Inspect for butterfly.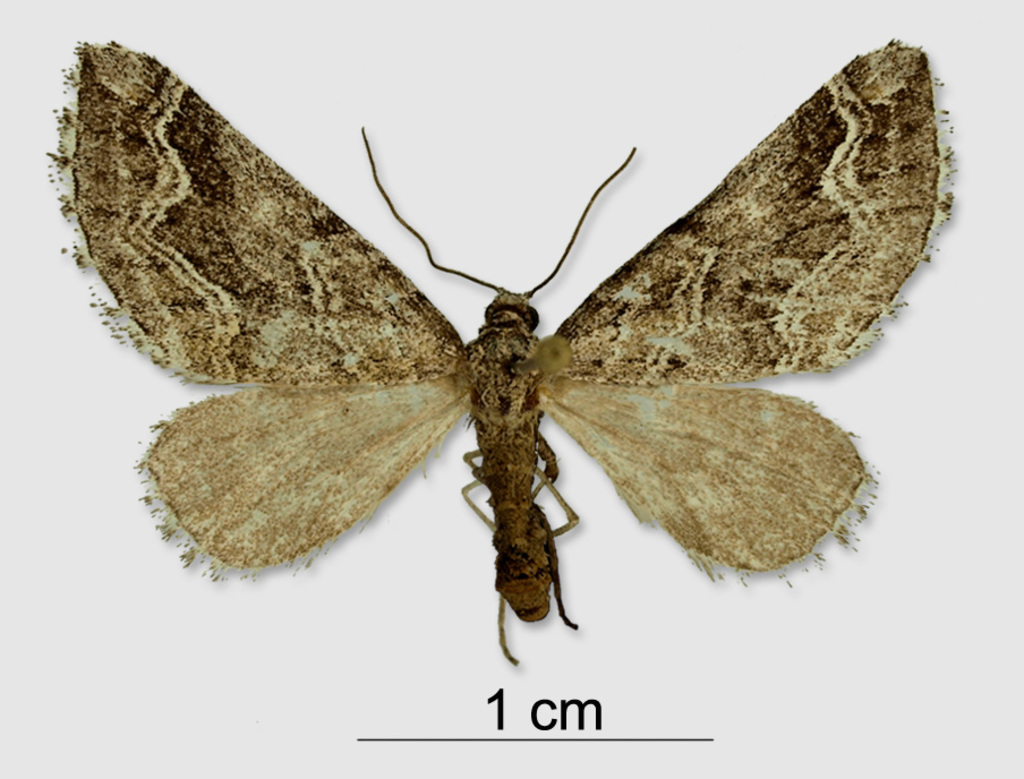
Inspection: left=48, top=43, right=956, bottom=668.
